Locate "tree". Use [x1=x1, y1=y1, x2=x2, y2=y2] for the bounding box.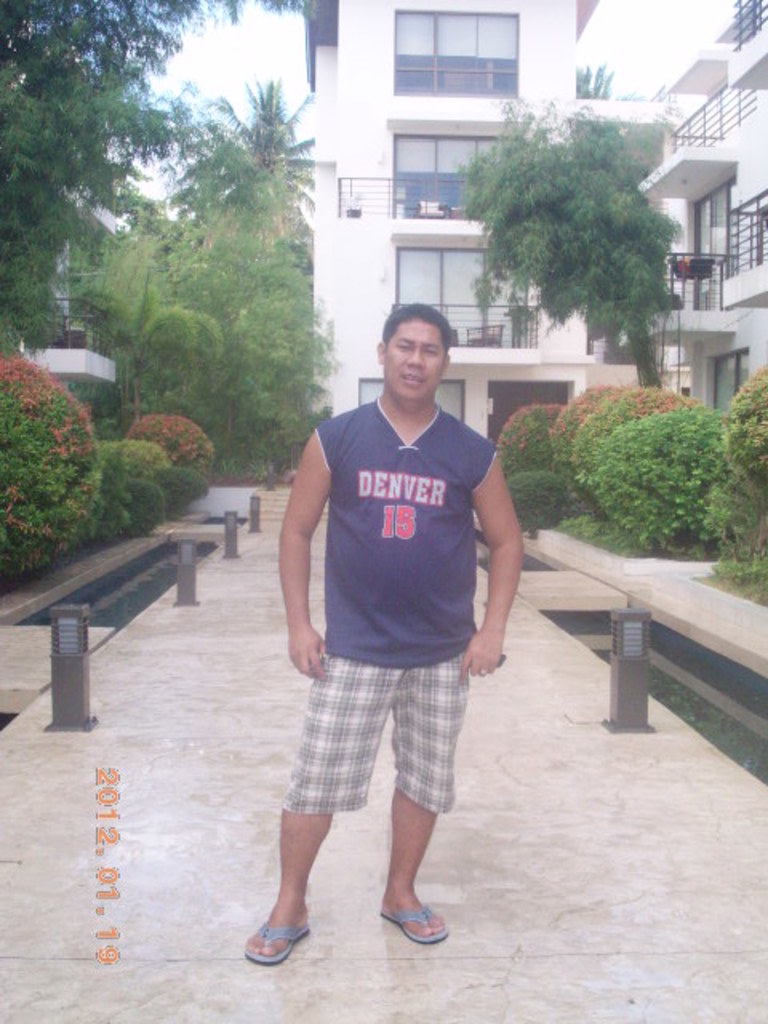
[x1=86, y1=261, x2=218, y2=387].
